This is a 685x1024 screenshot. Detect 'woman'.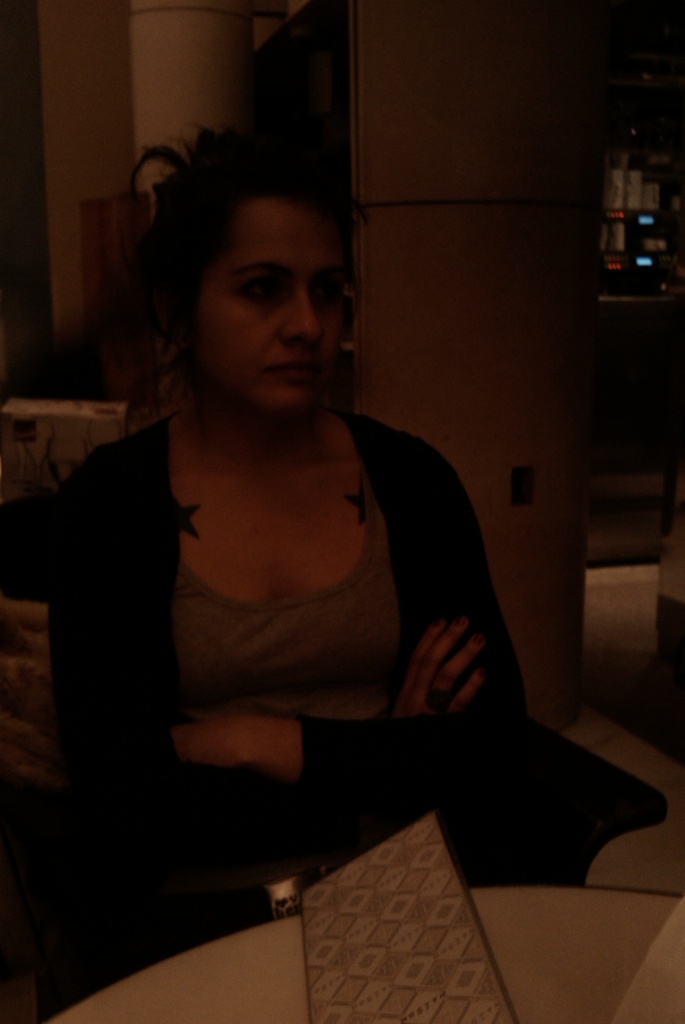
[x1=59, y1=116, x2=543, y2=959].
